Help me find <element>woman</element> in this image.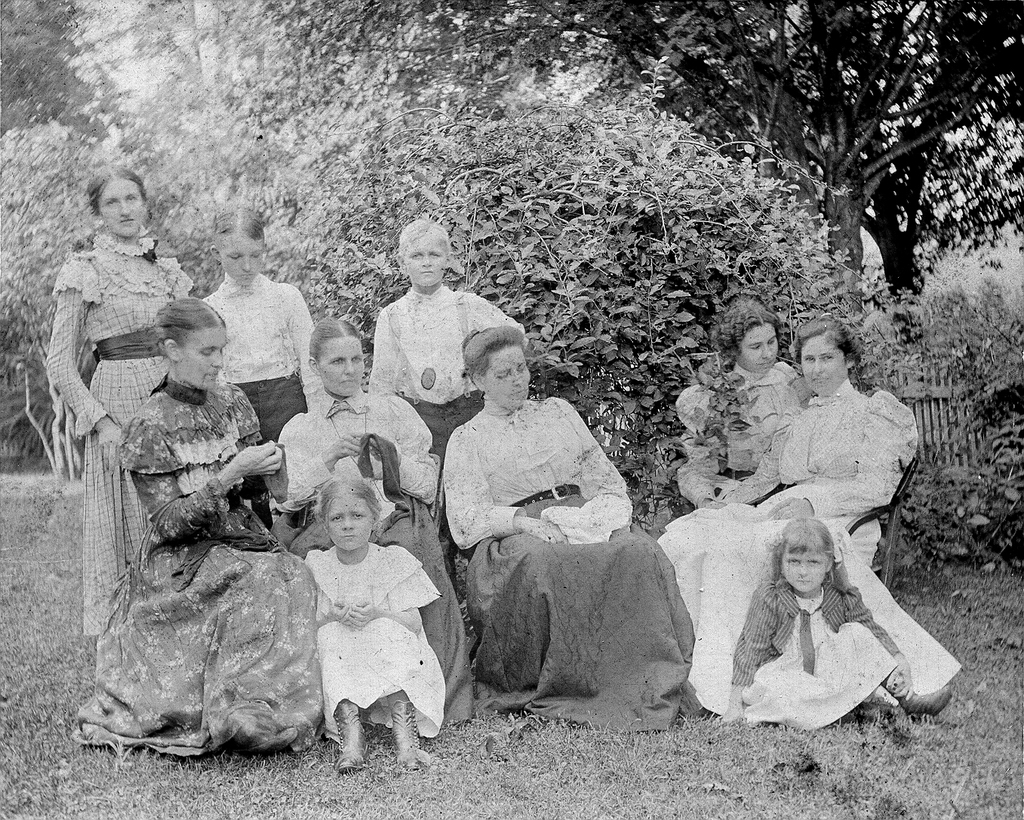
Found it: box=[63, 299, 320, 761].
